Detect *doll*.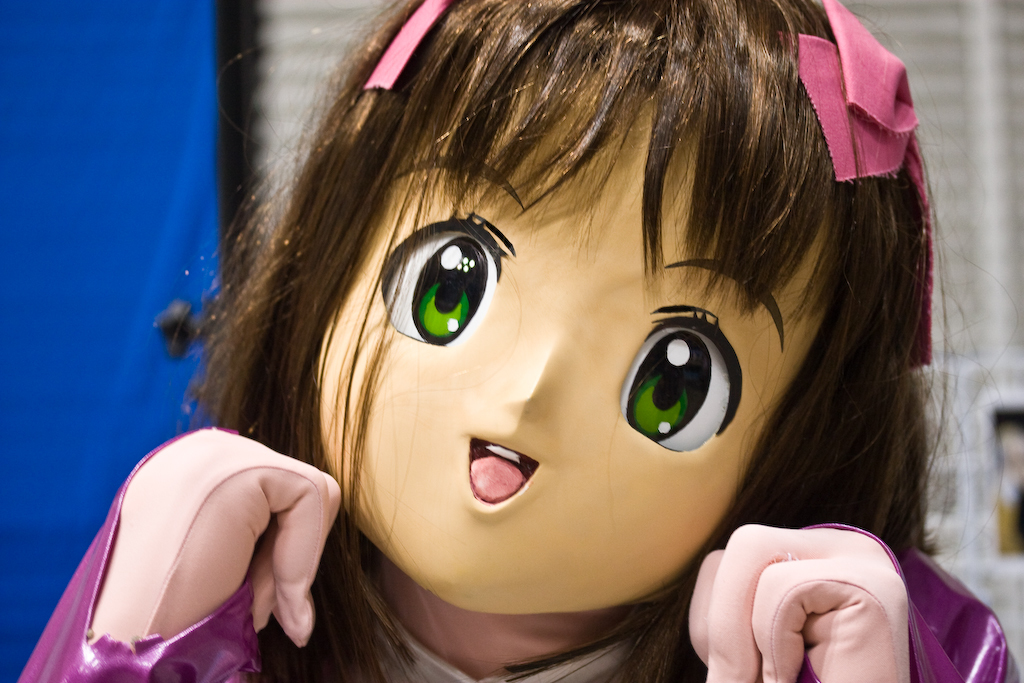
Detected at [140,0,965,682].
